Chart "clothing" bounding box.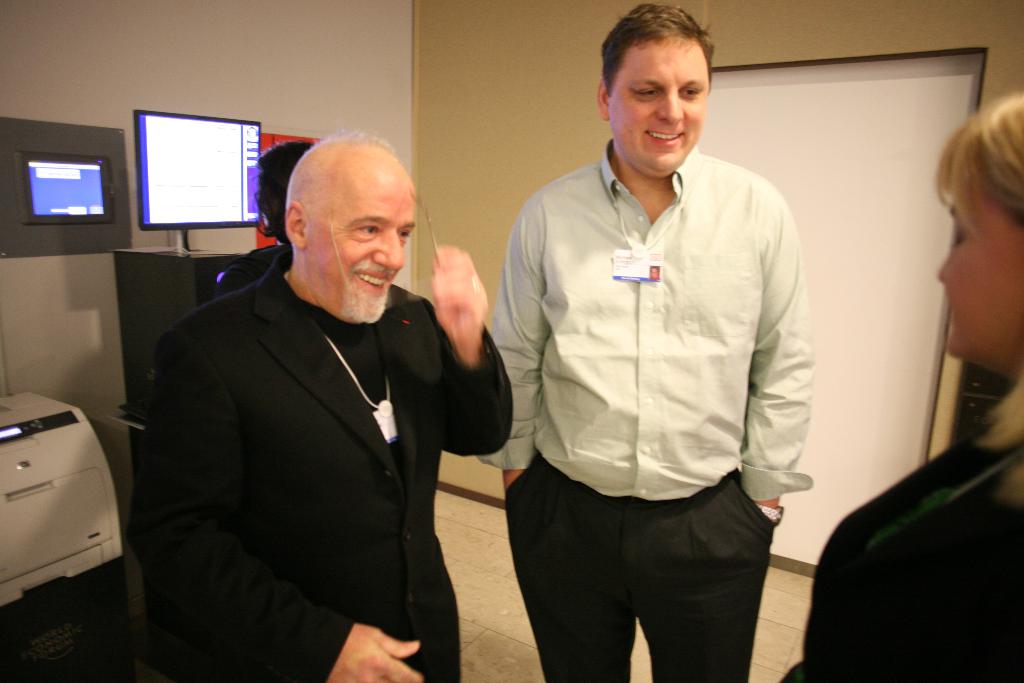
Charted: <bbox>124, 252, 512, 682</bbox>.
